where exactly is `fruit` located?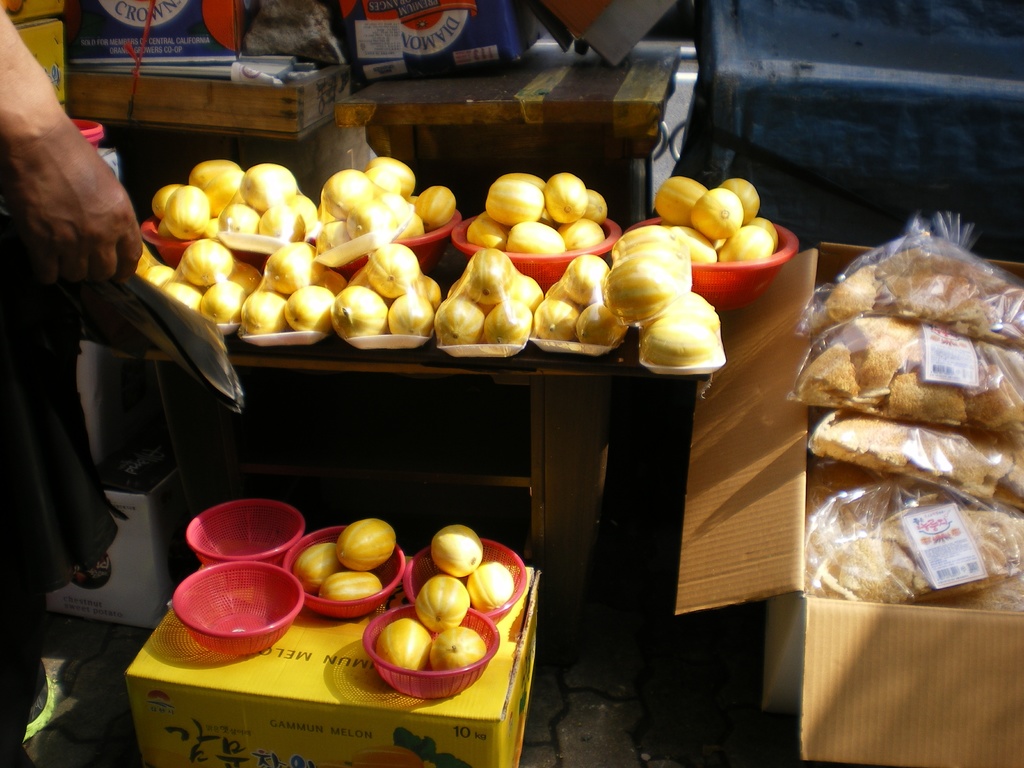
Its bounding box is 415,573,469,632.
